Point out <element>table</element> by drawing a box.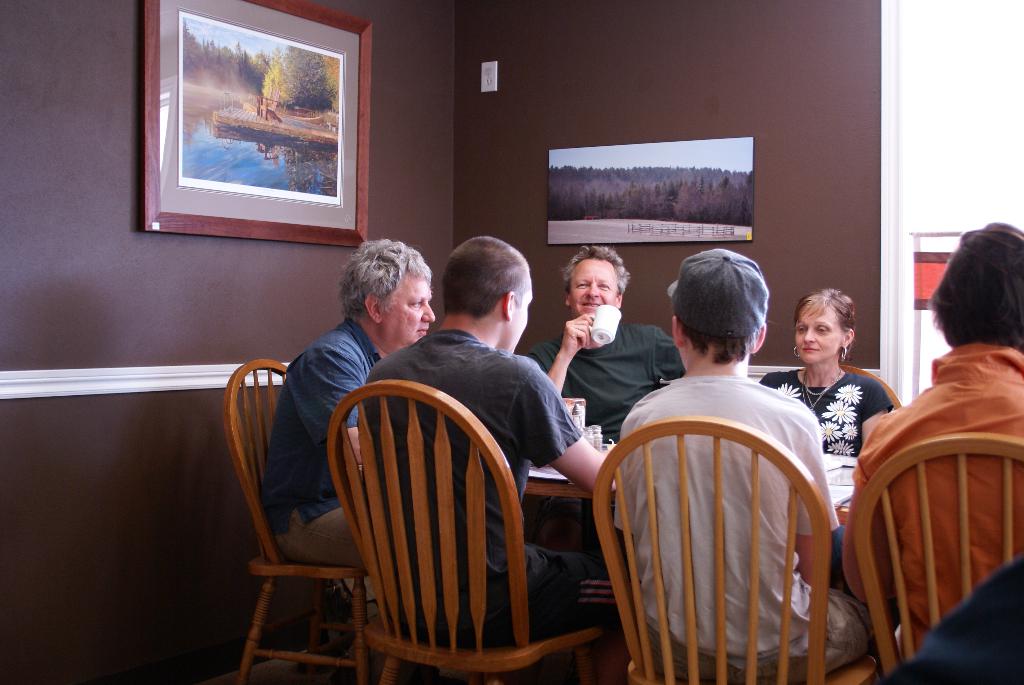
[left=524, top=472, right=848, bottom=508].
